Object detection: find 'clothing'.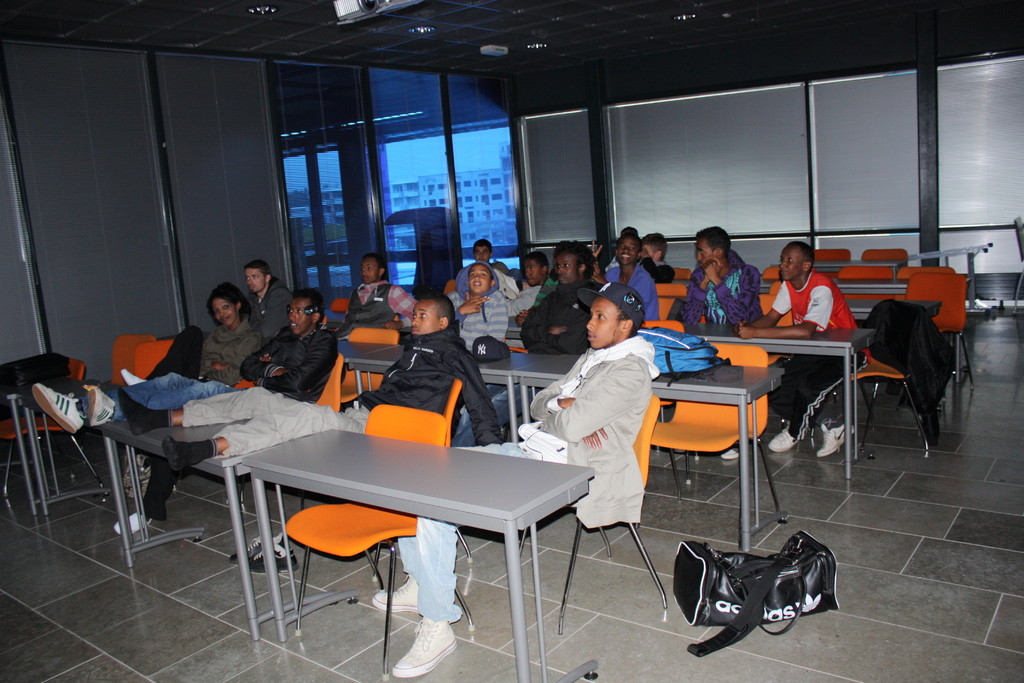
641, 254, 675, 280.
